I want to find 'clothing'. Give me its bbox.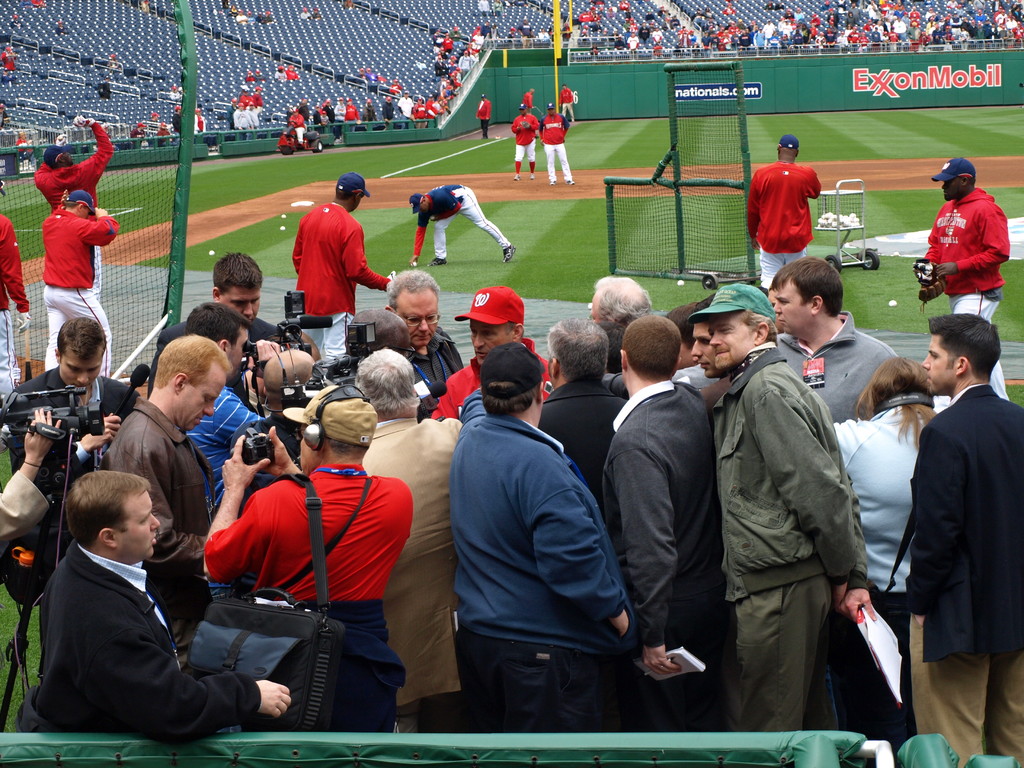
box(701, 342, 870, 733).
